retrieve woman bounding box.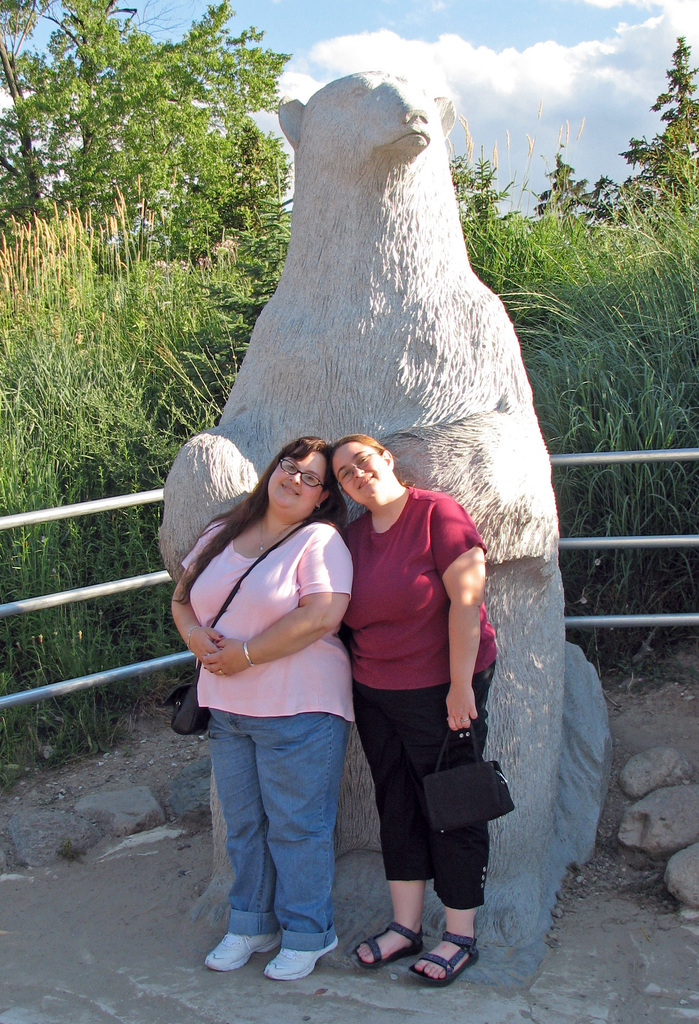
Bounding box: left=326, top=431, right=495, bottom=991.
